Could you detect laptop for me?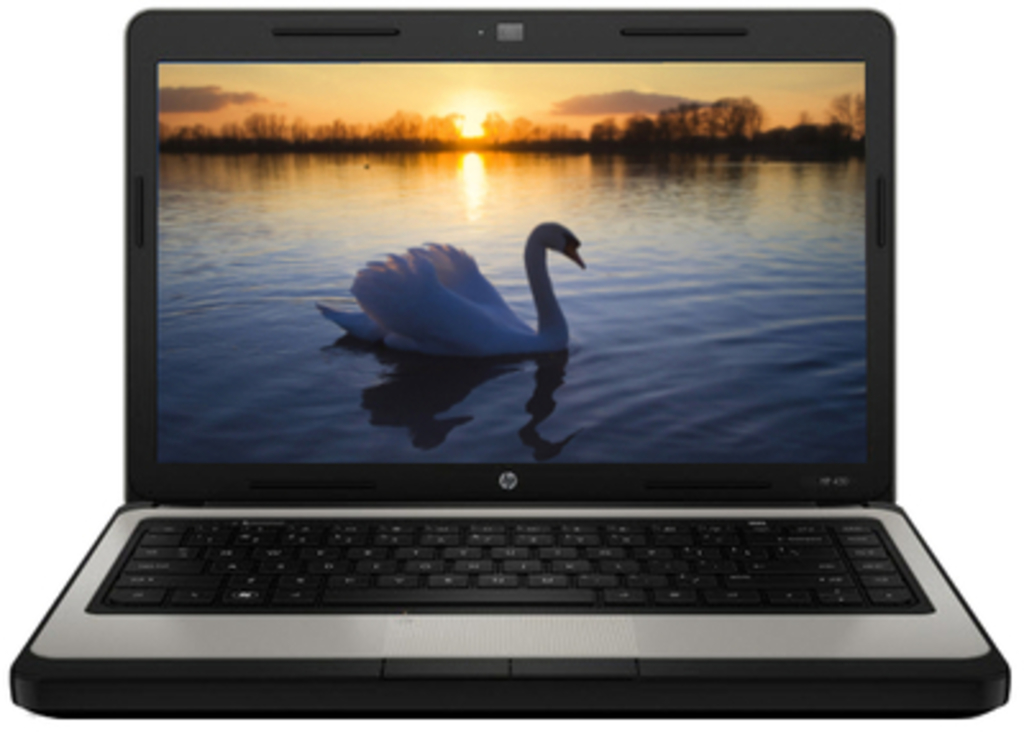
Detection result: crop(0, 18, 1011, 722).
